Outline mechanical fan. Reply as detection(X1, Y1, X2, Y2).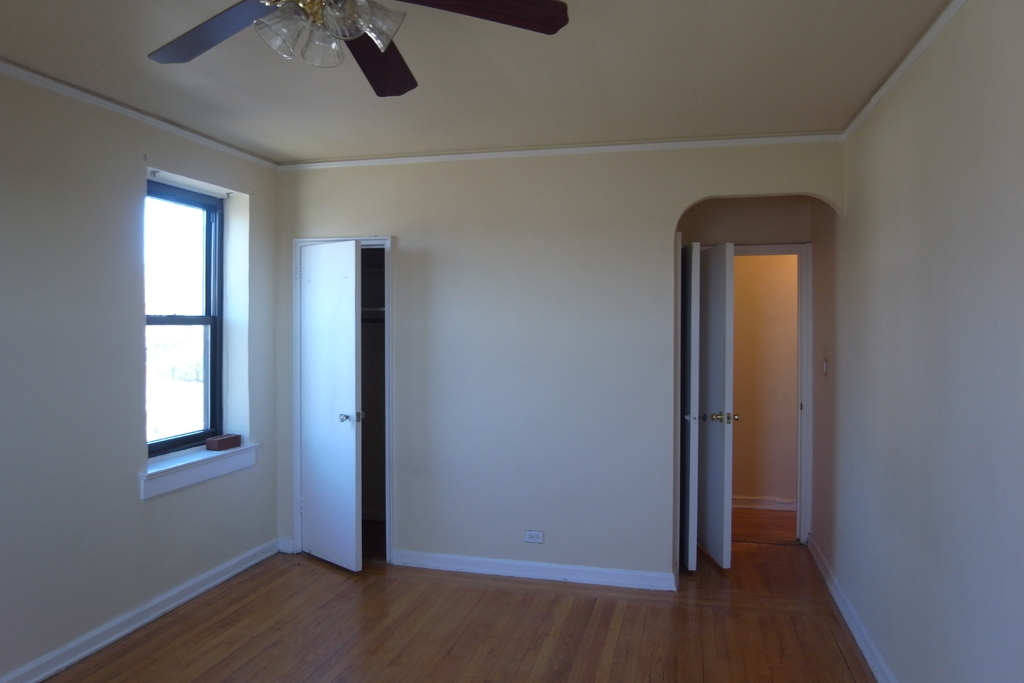
detection(148, 0, 572, 95).
